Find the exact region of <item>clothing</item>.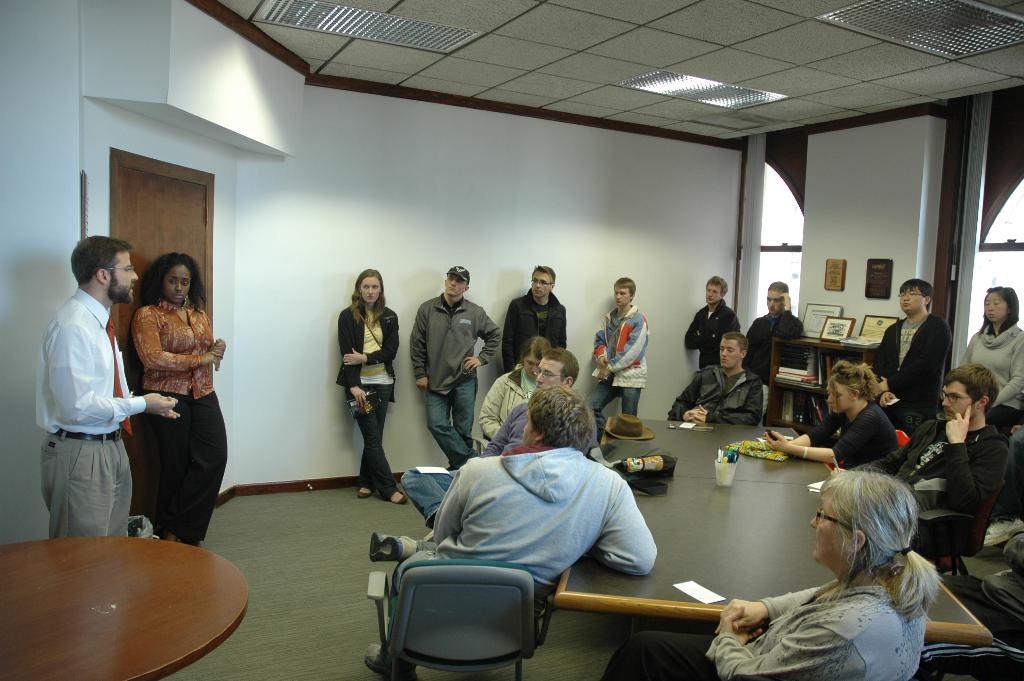
Exact region: Rect(870, 311, 954, 437).
